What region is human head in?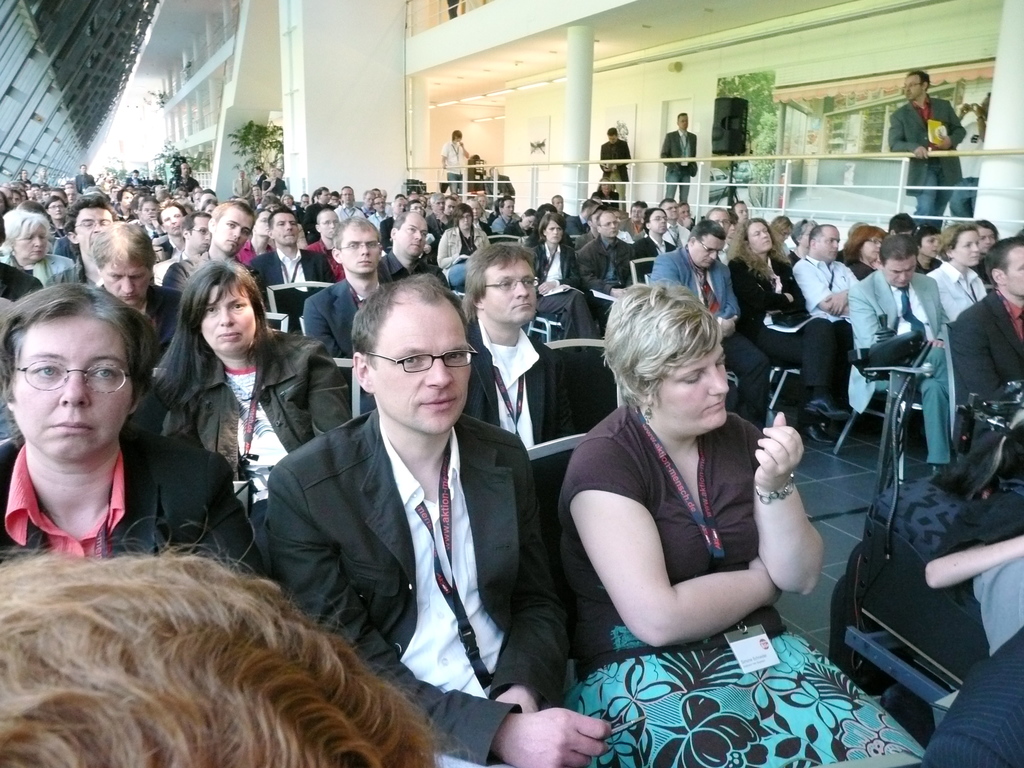
bbox(689, 220, 726, 267).
